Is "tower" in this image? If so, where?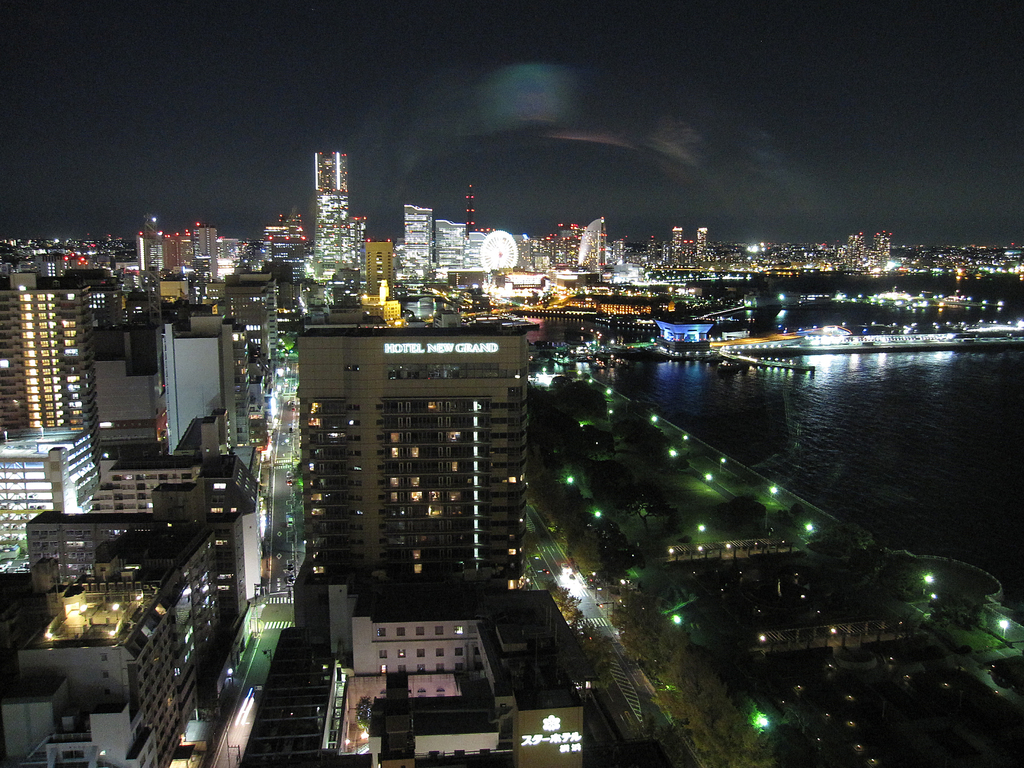
Yes, at 296/318/522/588.
